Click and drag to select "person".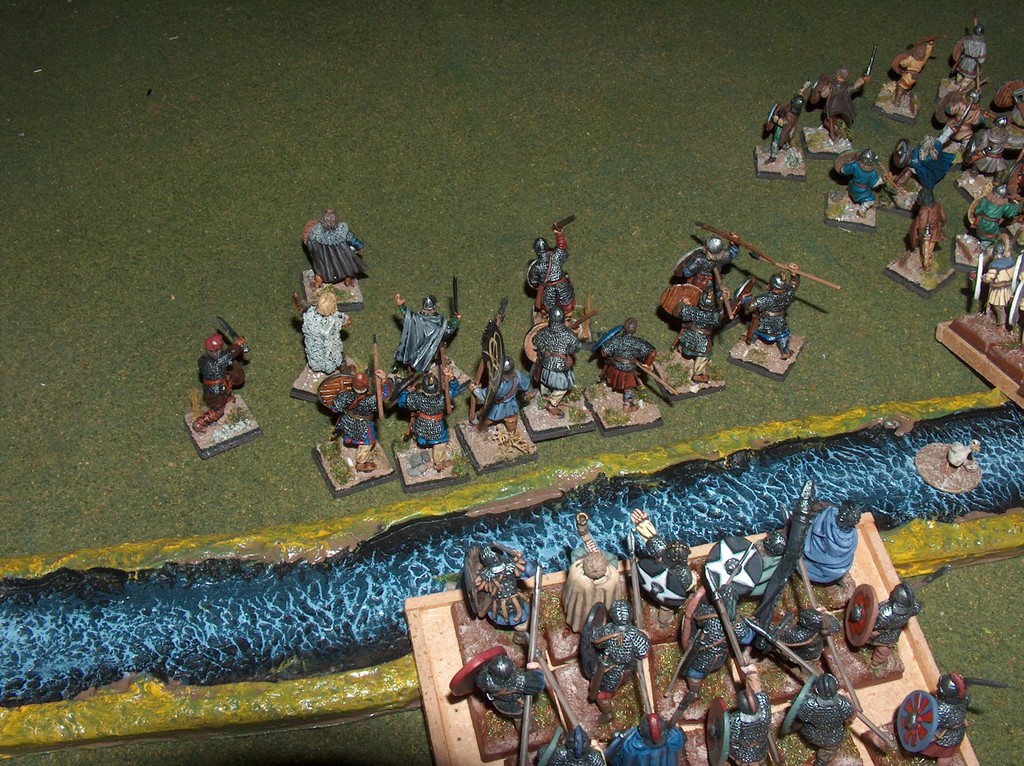
Selection: 966,232,1023,332.
